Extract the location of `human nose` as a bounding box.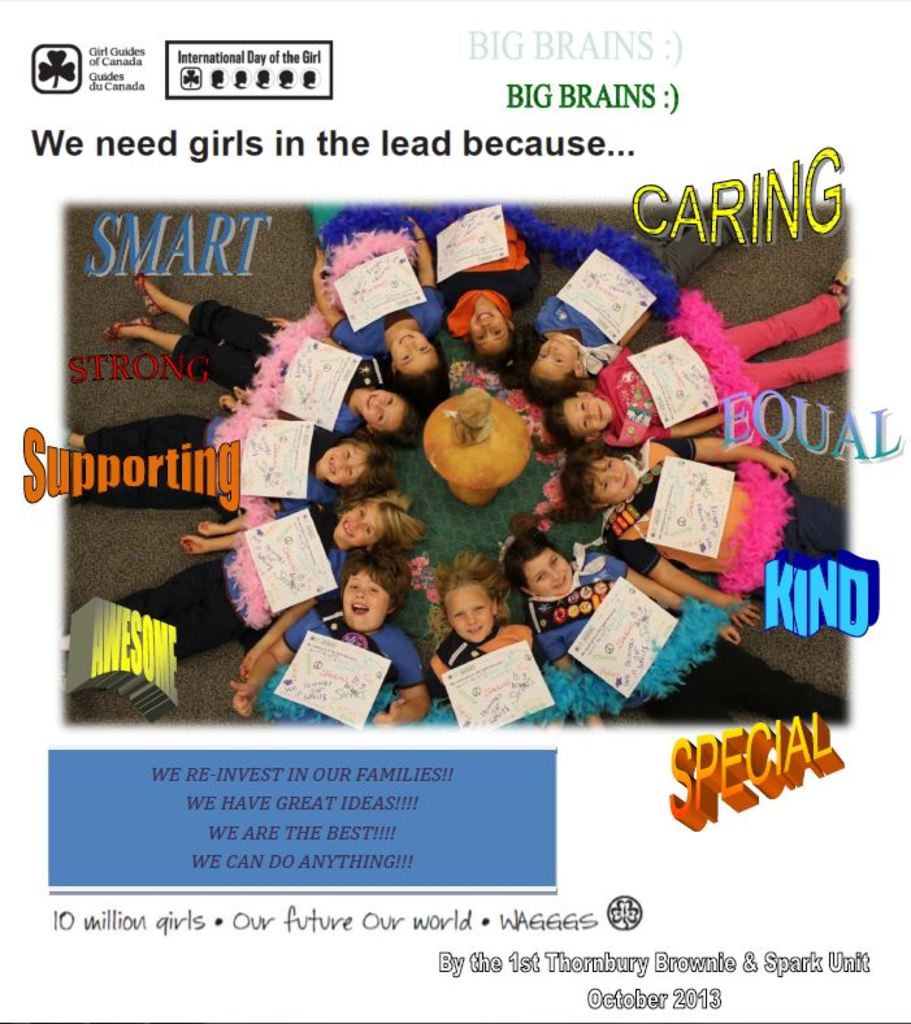
region(331, 456, 348, 469).
